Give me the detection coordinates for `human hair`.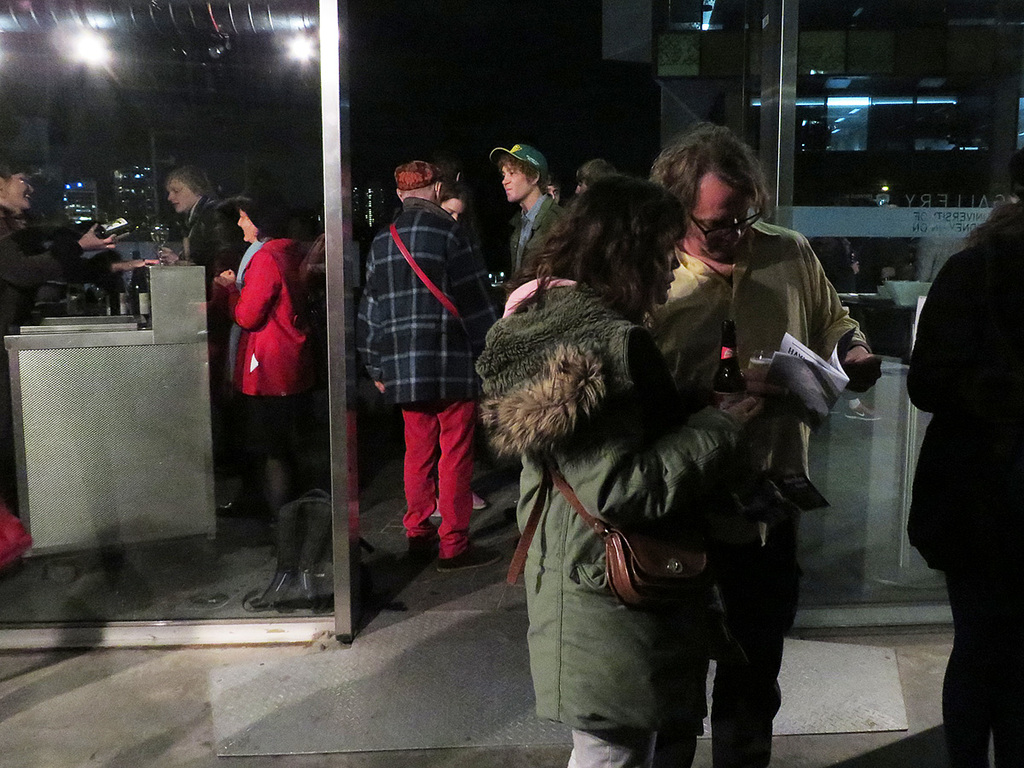
region(504, 177, 689, 319).
